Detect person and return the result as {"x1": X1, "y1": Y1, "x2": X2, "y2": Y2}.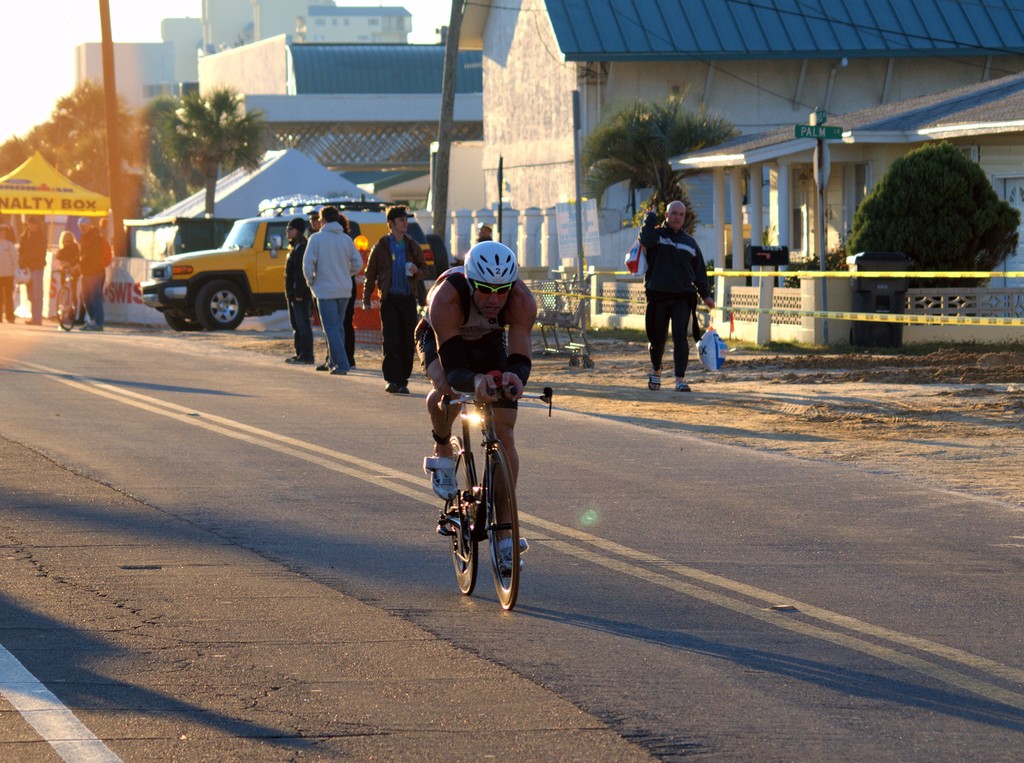
{"x1": 76, "y1": 214, "x2": 109, "y2": 330}.
